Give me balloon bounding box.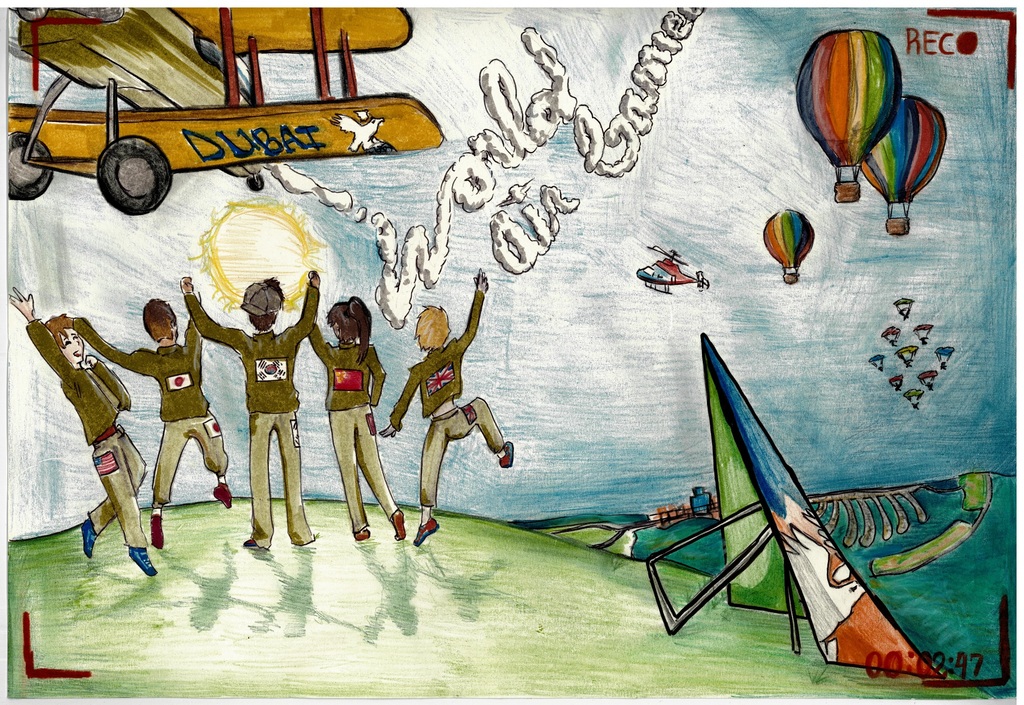
{"x1": 860, "y1": 95, "x2": 946, "y2": 202}.
